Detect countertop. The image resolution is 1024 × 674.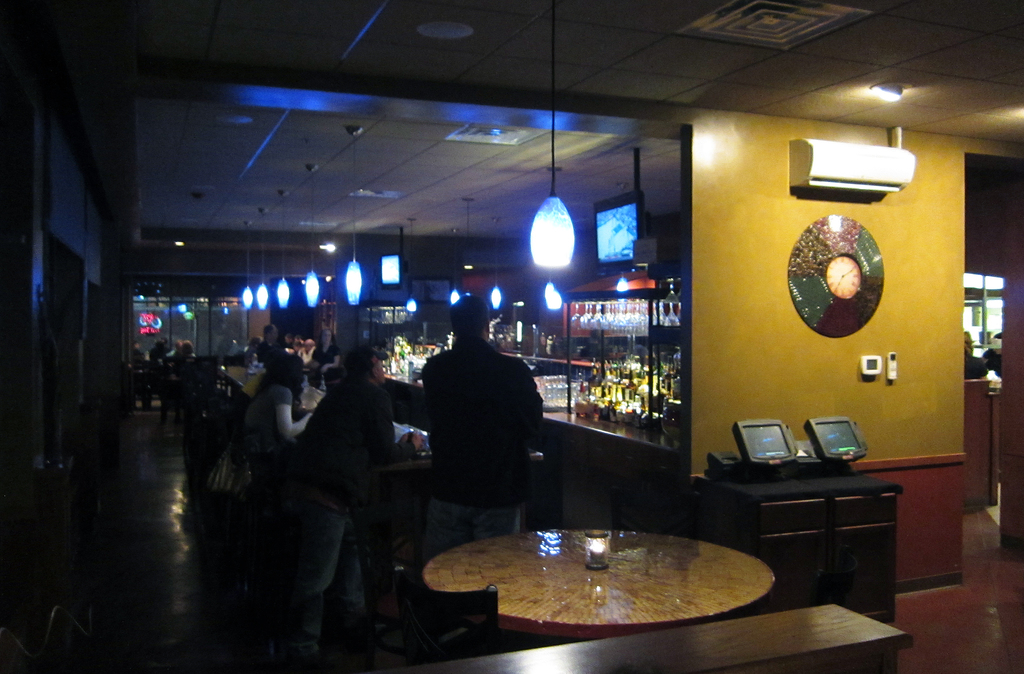
(381, 371, 680, 458).
